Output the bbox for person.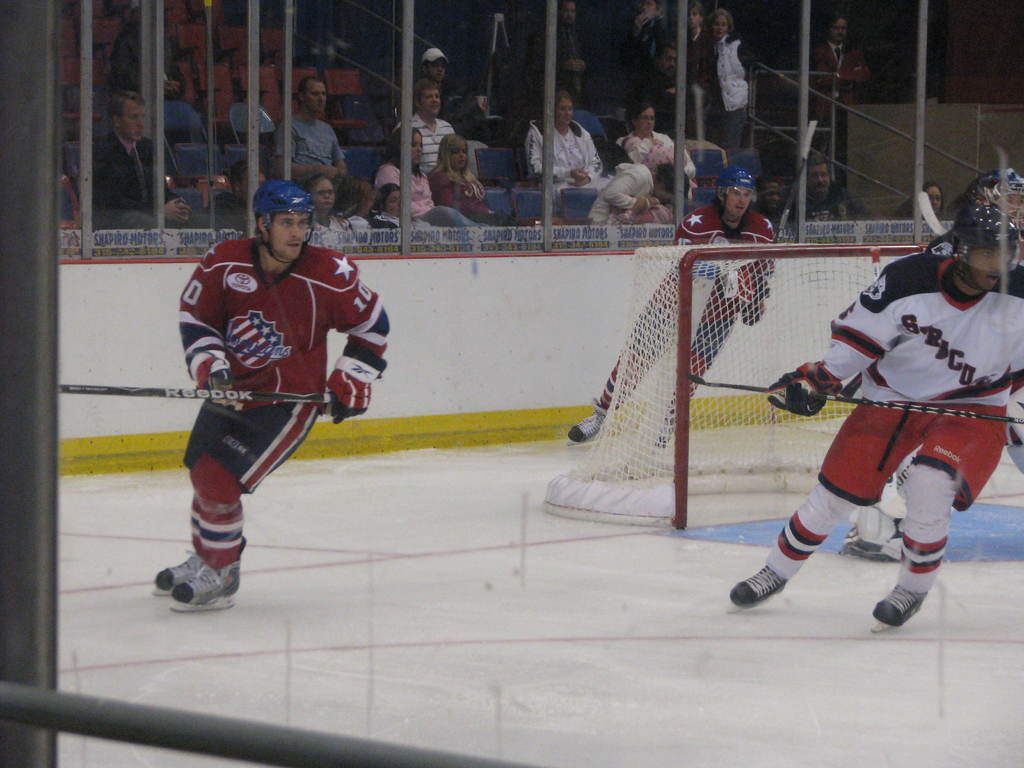
[x1=143, y1=176, x2=392, y2=614].
